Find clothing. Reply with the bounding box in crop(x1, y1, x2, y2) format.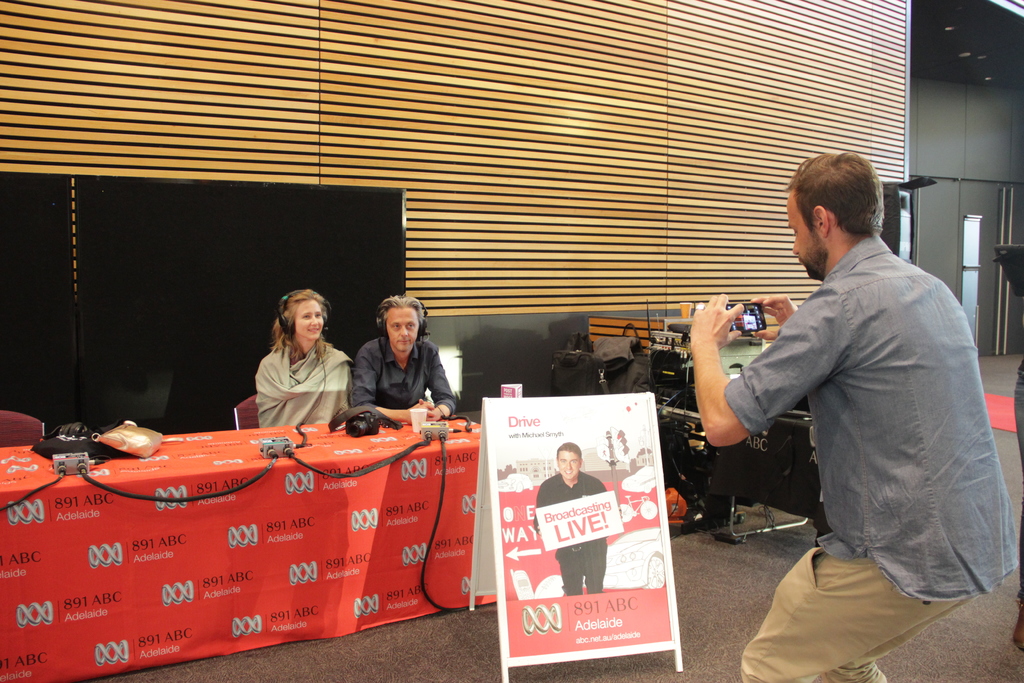
crop(253, 331, 354, 436).
